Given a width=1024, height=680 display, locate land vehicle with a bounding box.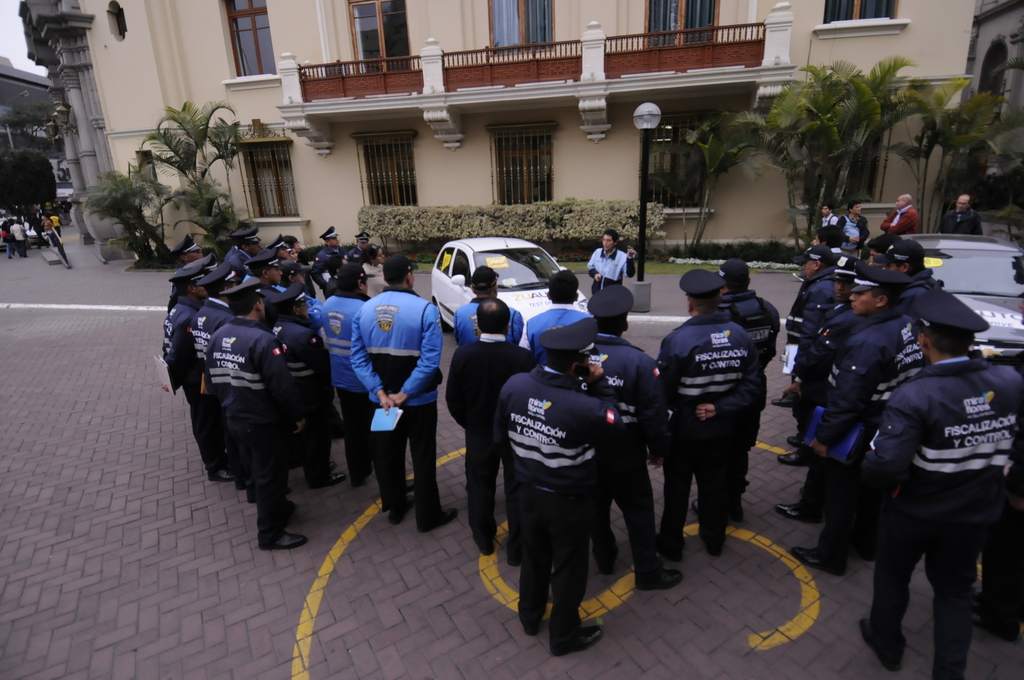
Located: {"x1": 430, "y1": 231, "x2": 588, "y2": 343}.
